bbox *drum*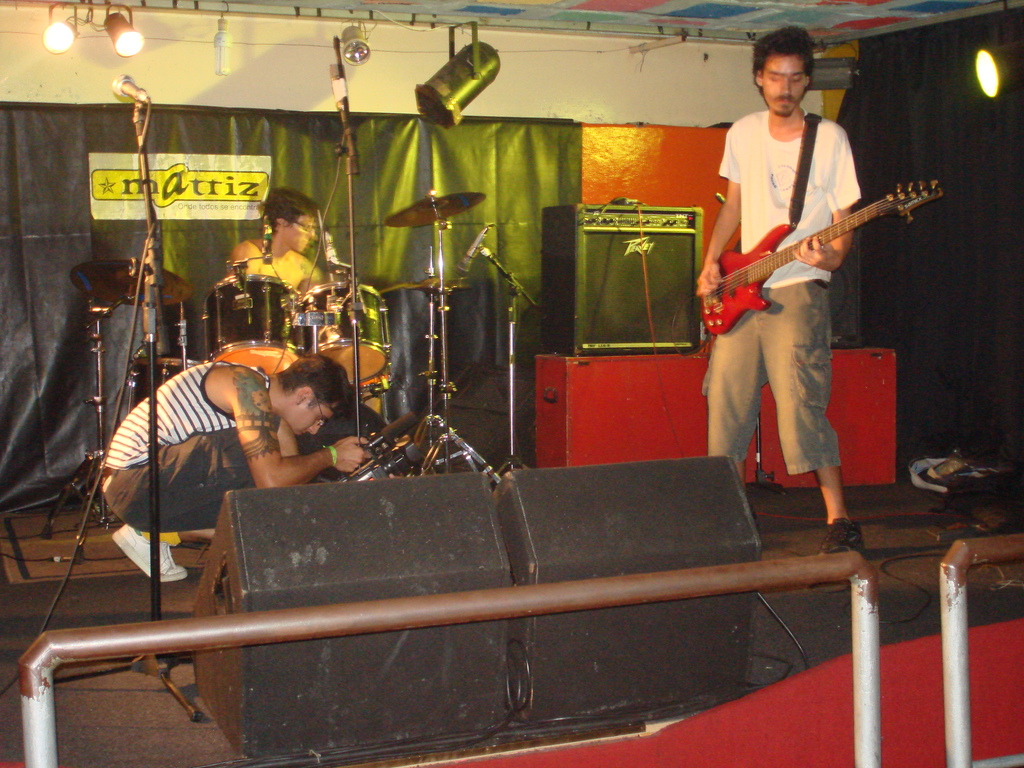
Rect(205, 274, 300, 374)
